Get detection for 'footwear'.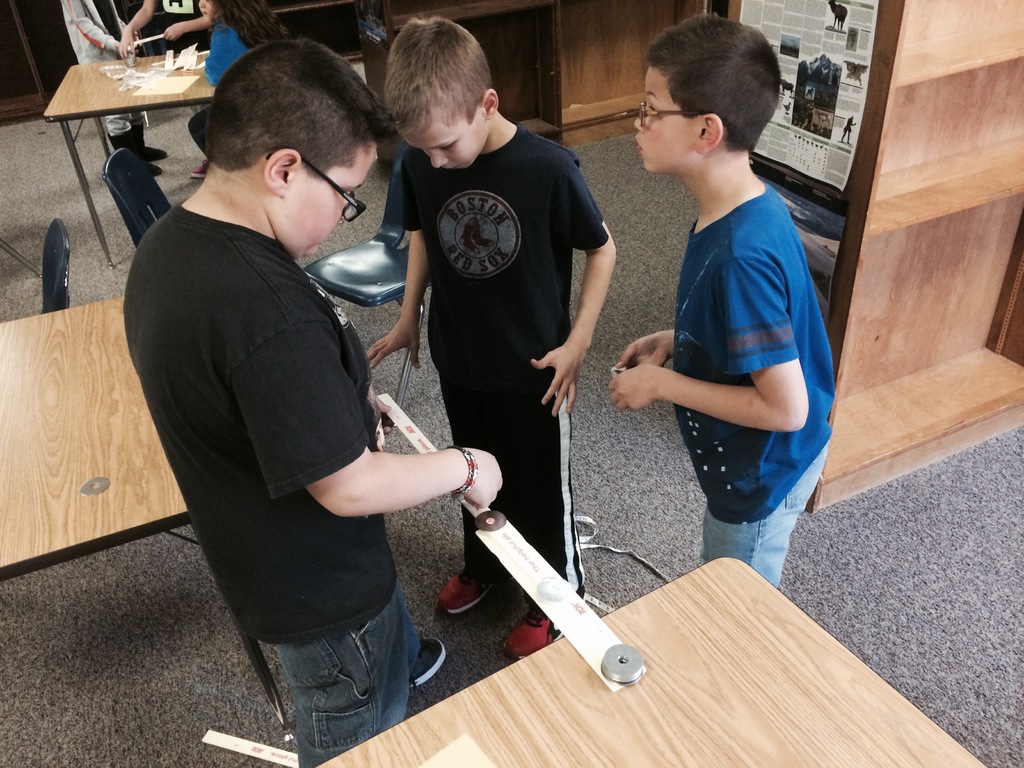
Detection: [x1=404, y1=637, x2=451, y2=691].
